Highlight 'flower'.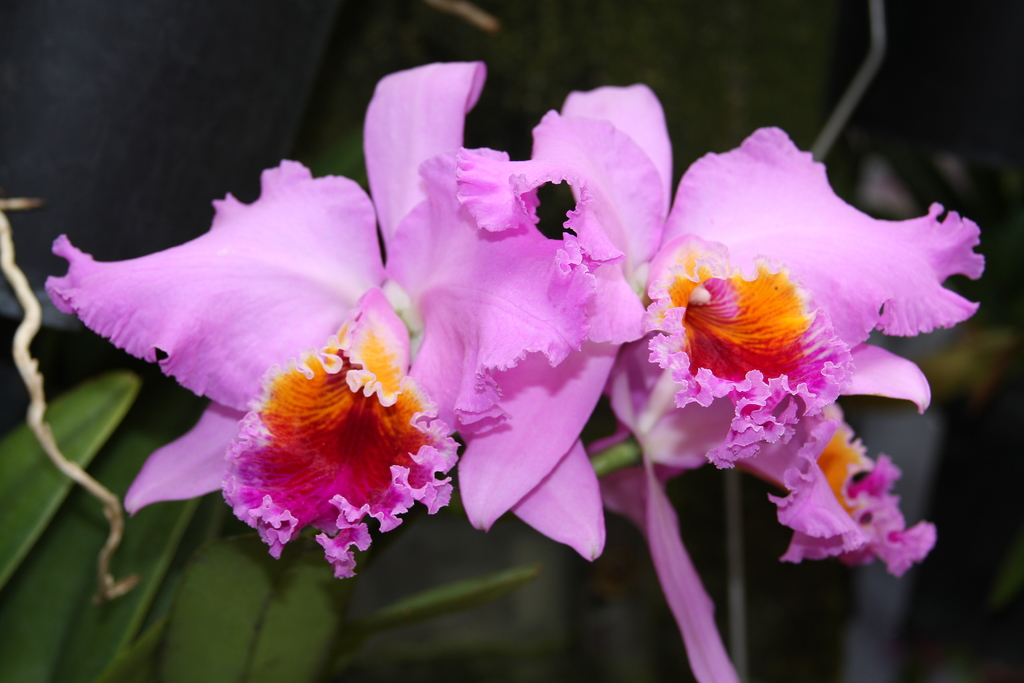
Highlighted region: <region>40, 64, 689, 571</region>.
